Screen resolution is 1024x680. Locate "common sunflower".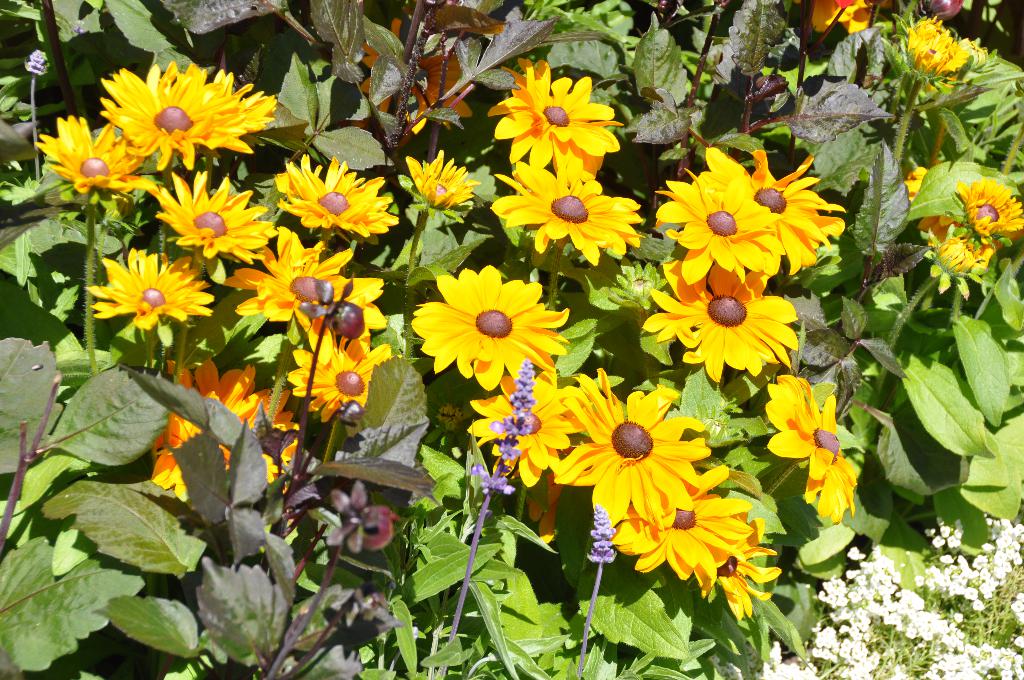
{"x1": 100, "y1": 250, "x2": 205, "y2": 332}.
